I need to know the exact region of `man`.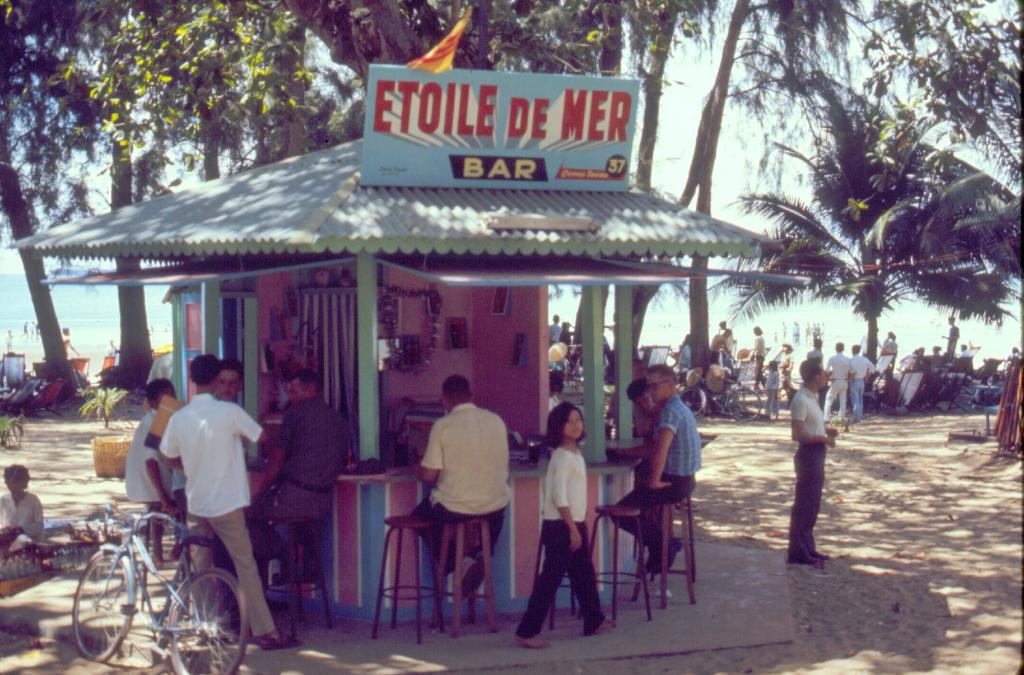
Region: detection(248, 368, 345, 584).
